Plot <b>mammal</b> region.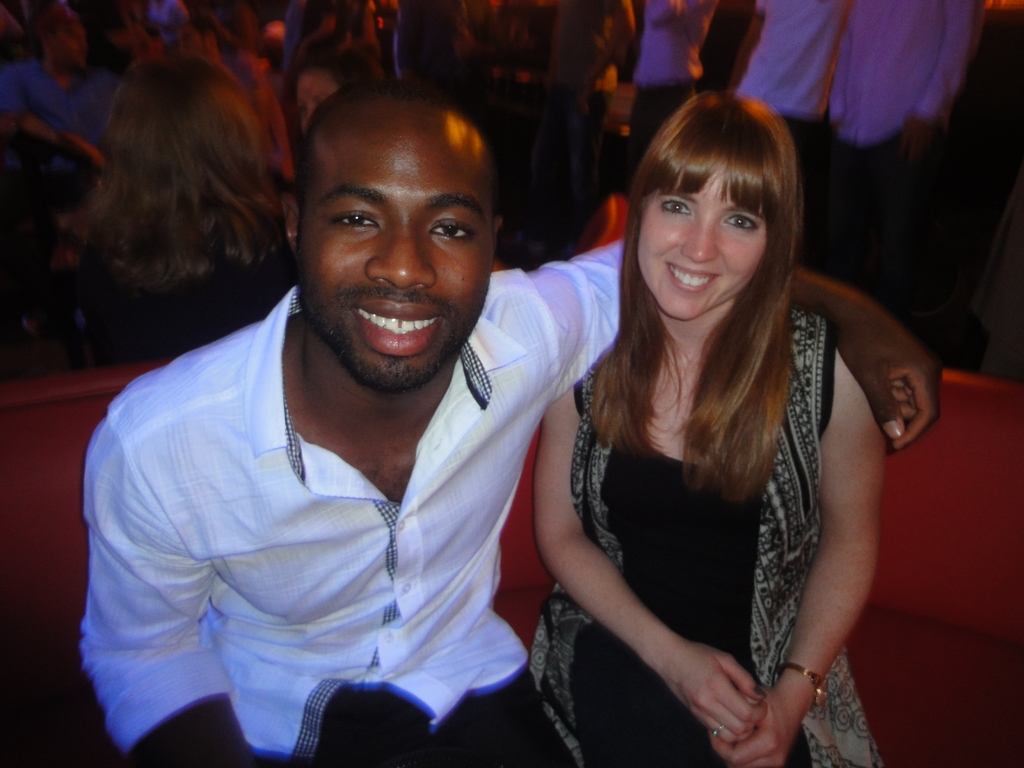
Plotted at rect(80, 81, 943, 767).
